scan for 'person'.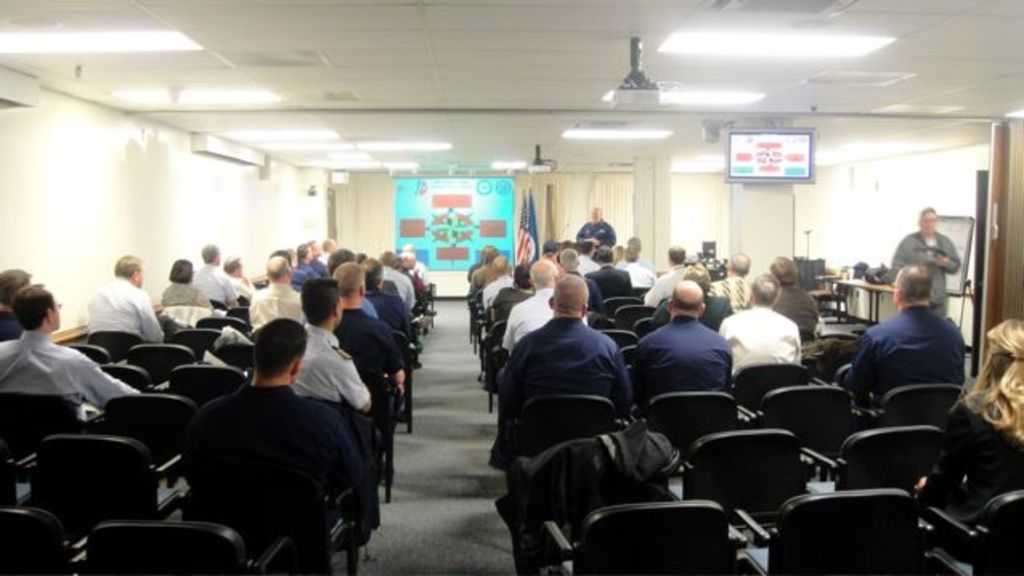
Scan result: [left=85, top=247, right=164, bottom=343].
